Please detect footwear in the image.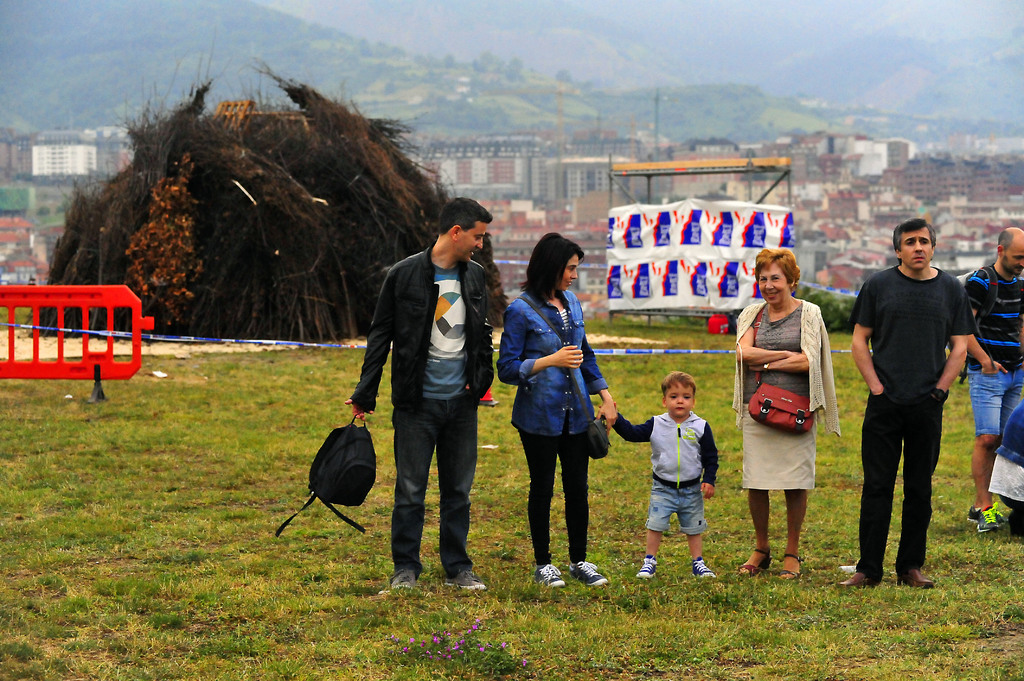
[966,507,1005,525].
